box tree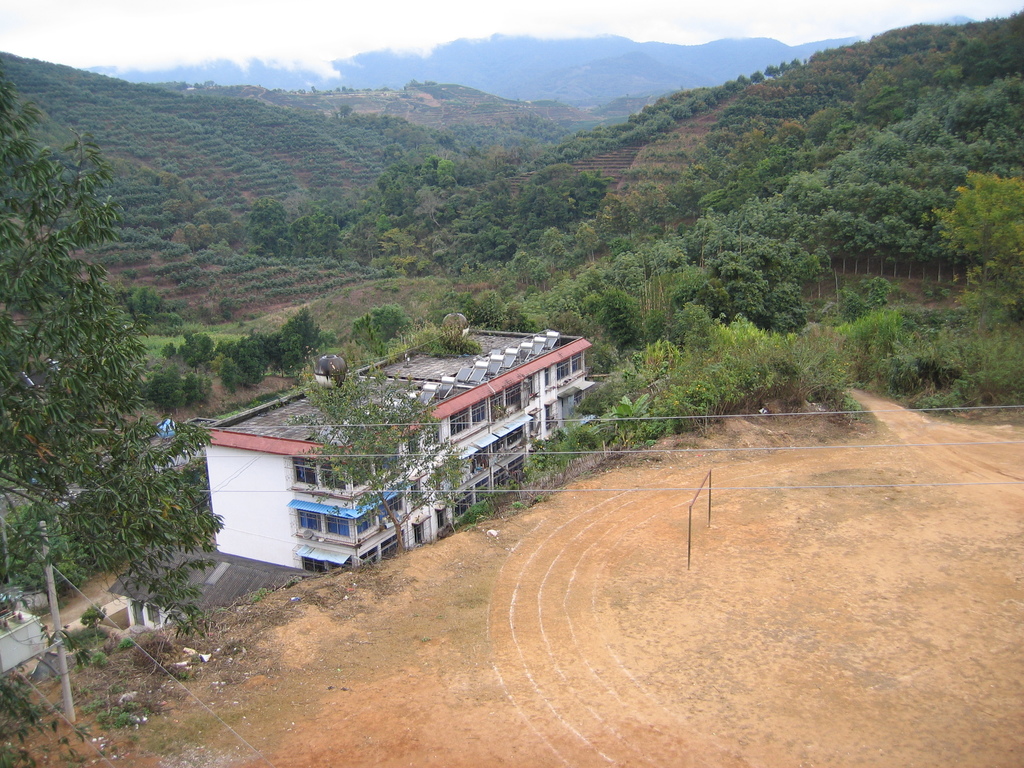
637:262:729:324
